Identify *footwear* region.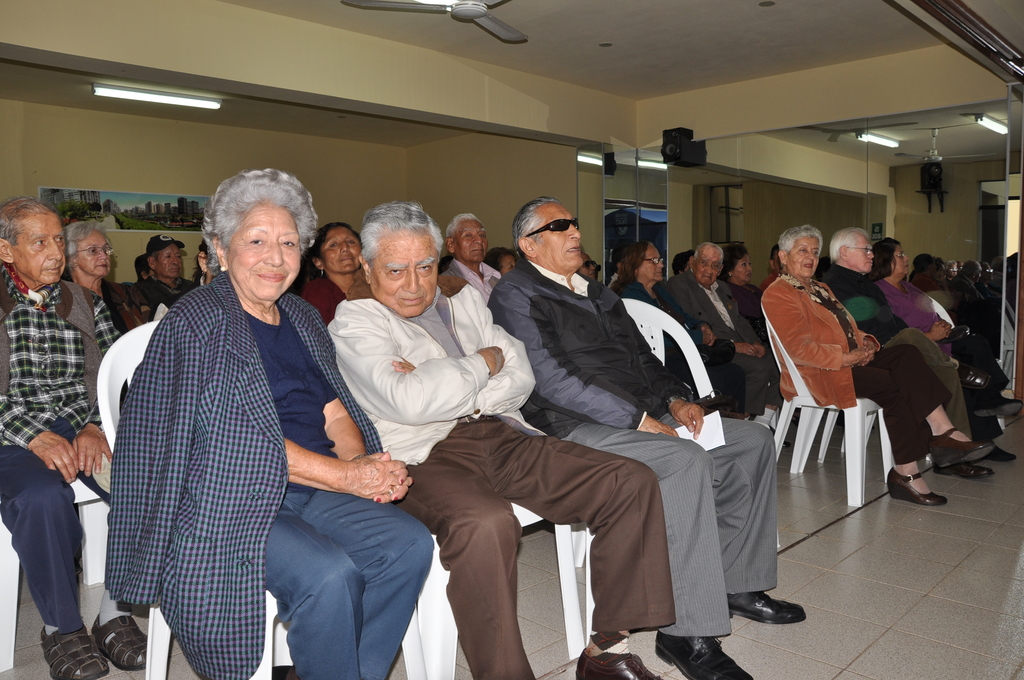
Region: l=957, t=363, r=989, b=388.
